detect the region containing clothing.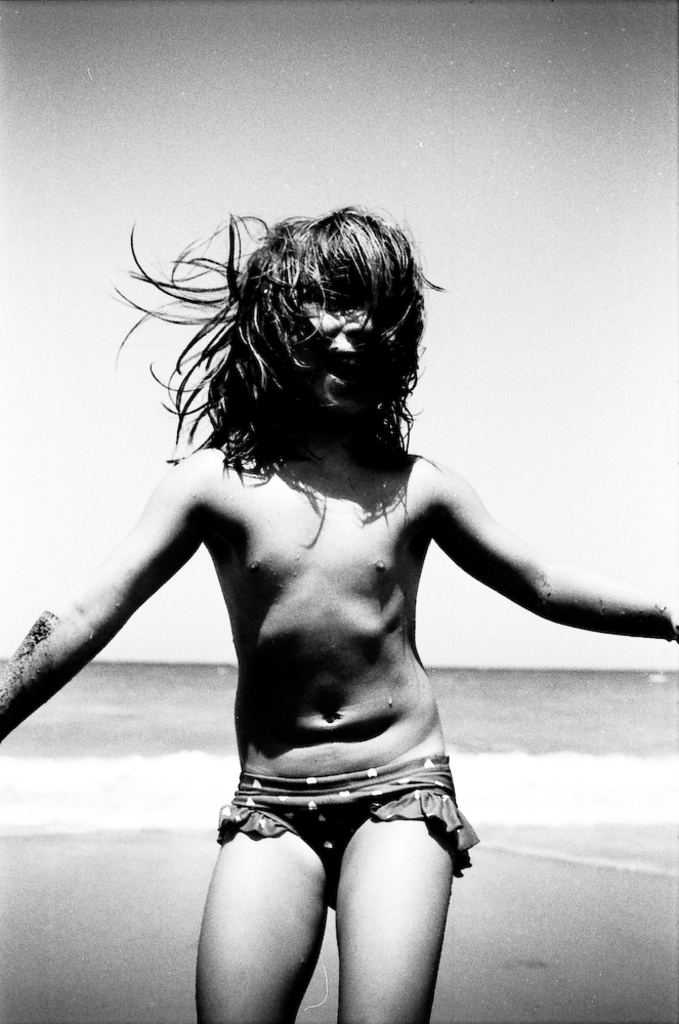
[left=214, top=752, right=481, bottom=908].
